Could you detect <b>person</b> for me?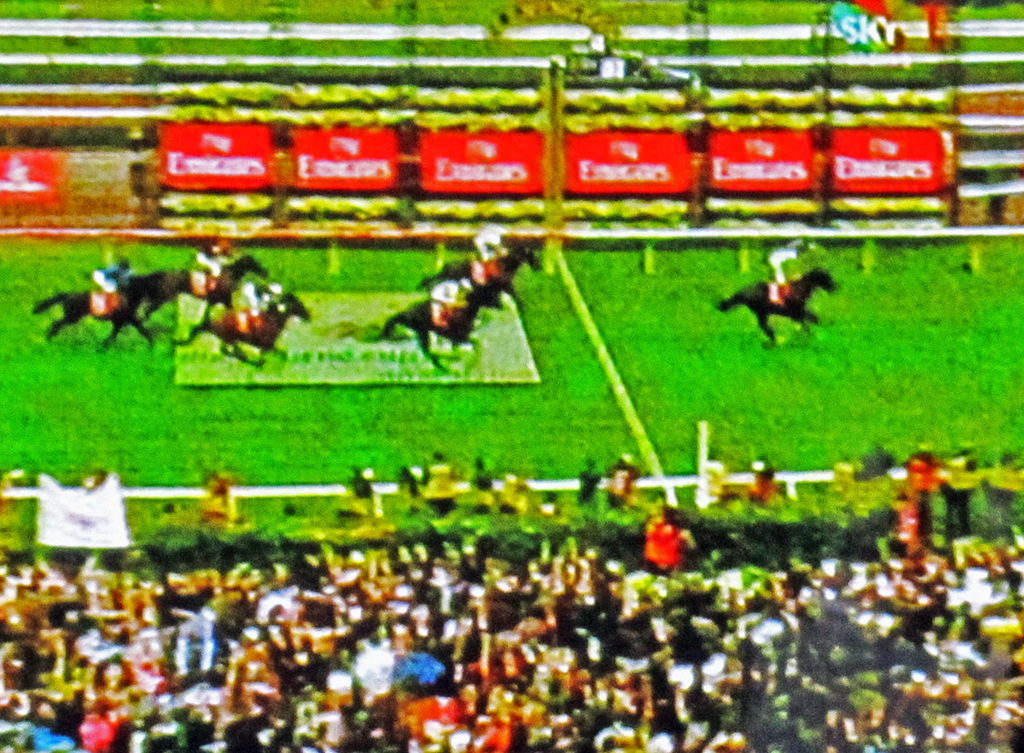
Detection result: [left=602, top=452, right=638, bottom=505].
